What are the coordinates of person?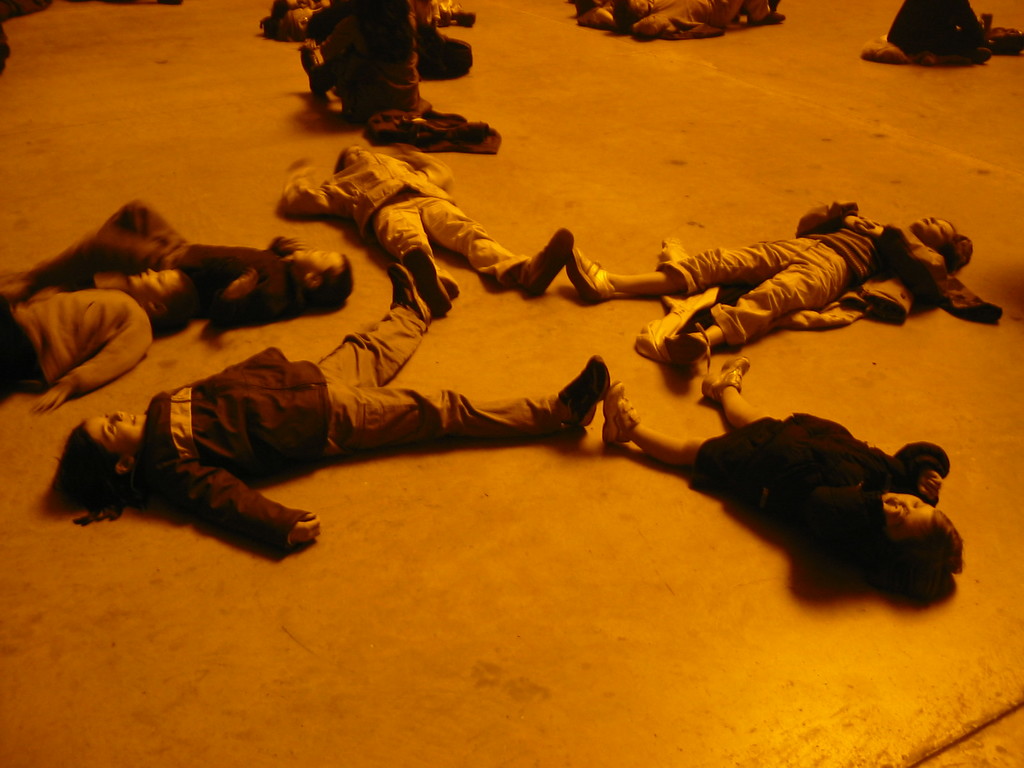
(x1=582, y1=176, x2=973, y2=383).
